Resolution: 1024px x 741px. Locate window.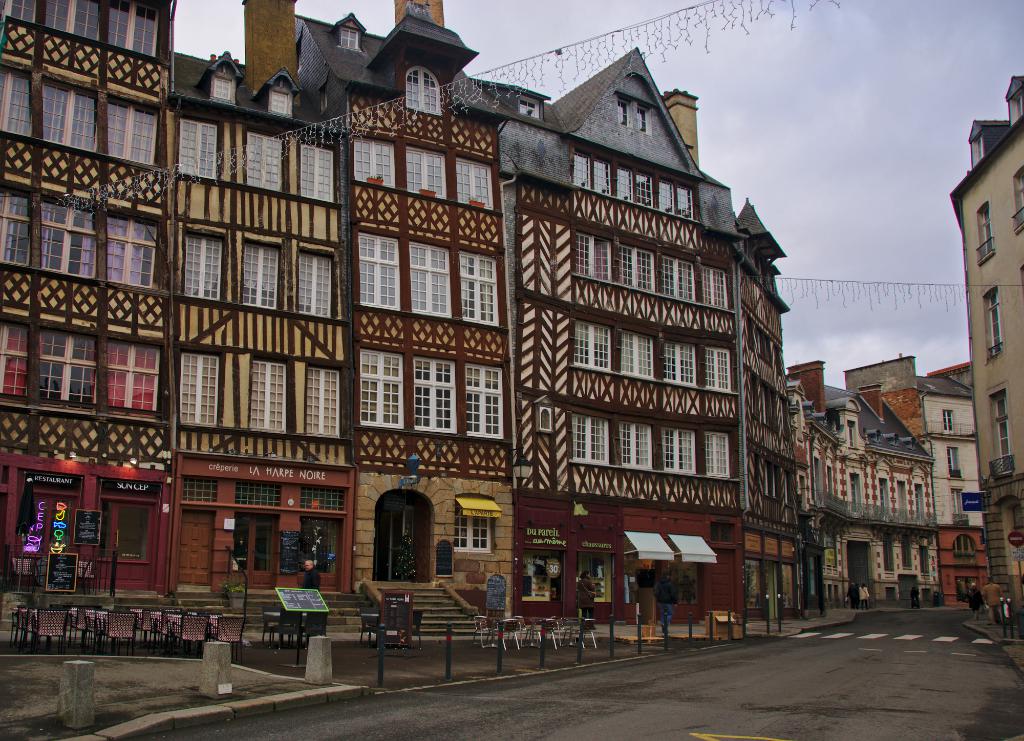
x1=296 y1=251 x2=337 y2=322.
